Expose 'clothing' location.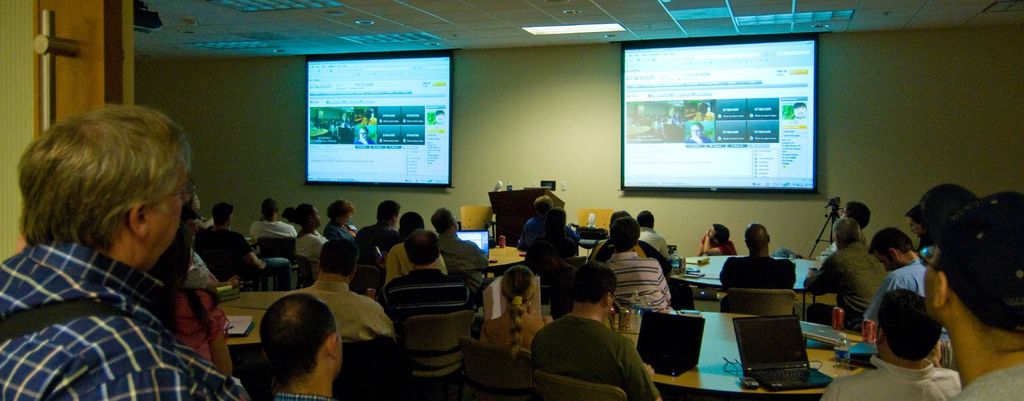
Exposed at l=914, t=362, r=1023, b=400.
